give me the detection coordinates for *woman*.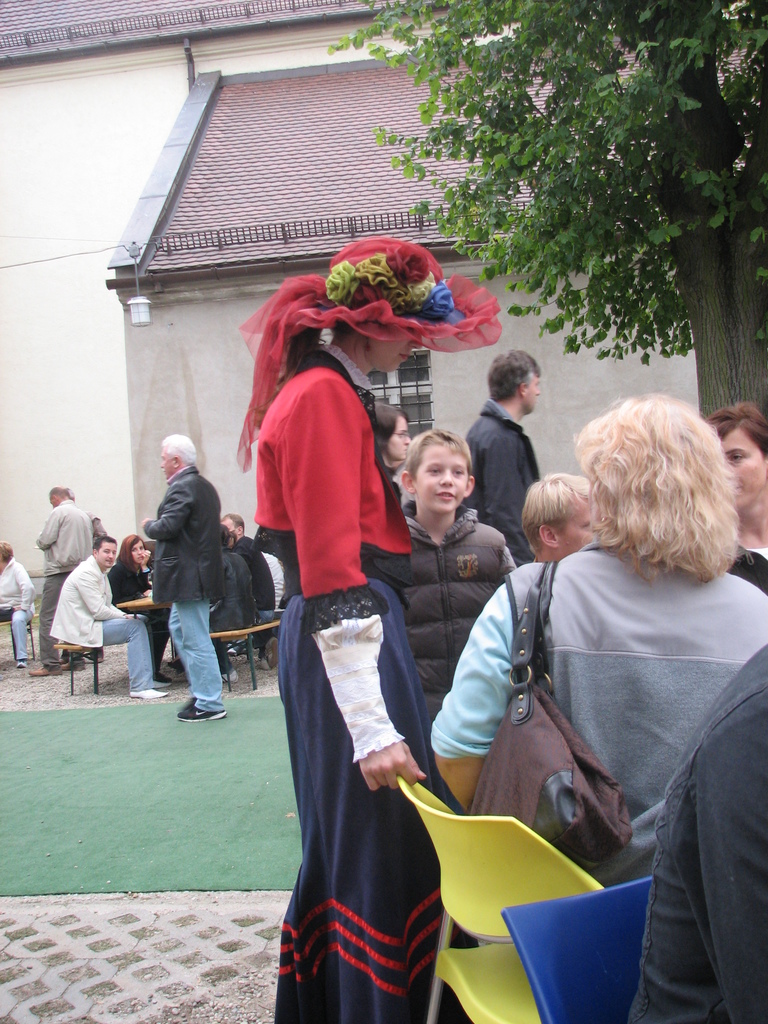
BBox(701, 405, 767, 603).
